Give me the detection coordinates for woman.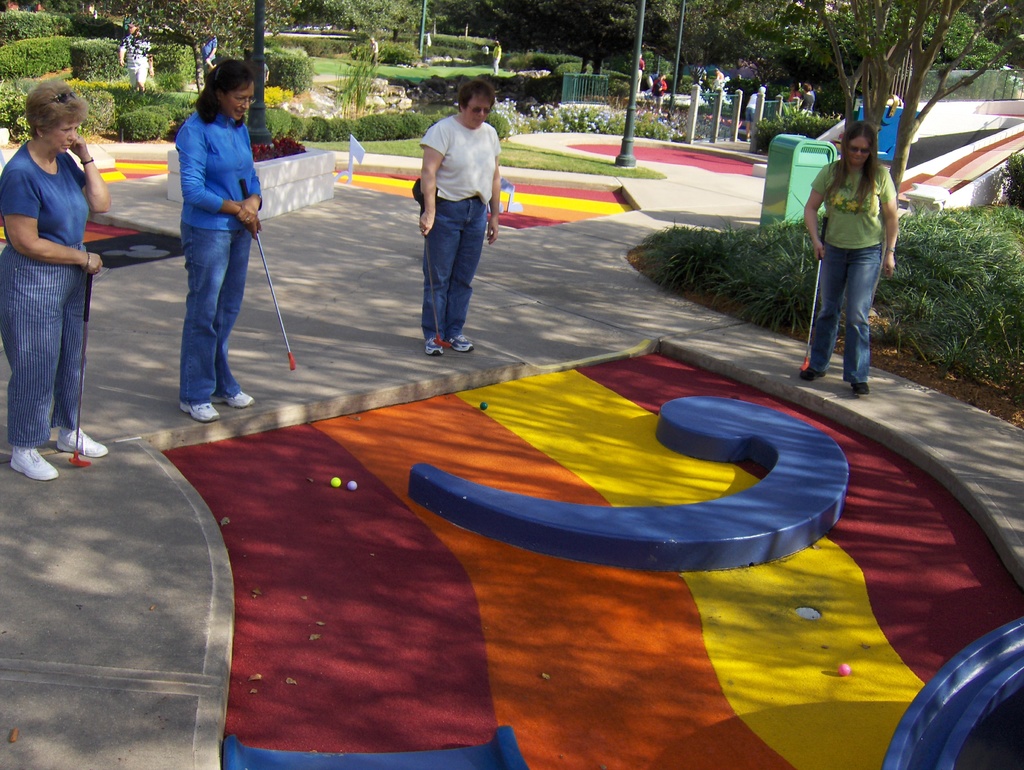
{"x1": 417, "y1": 80, "x2": 498, "y2": 356}.
